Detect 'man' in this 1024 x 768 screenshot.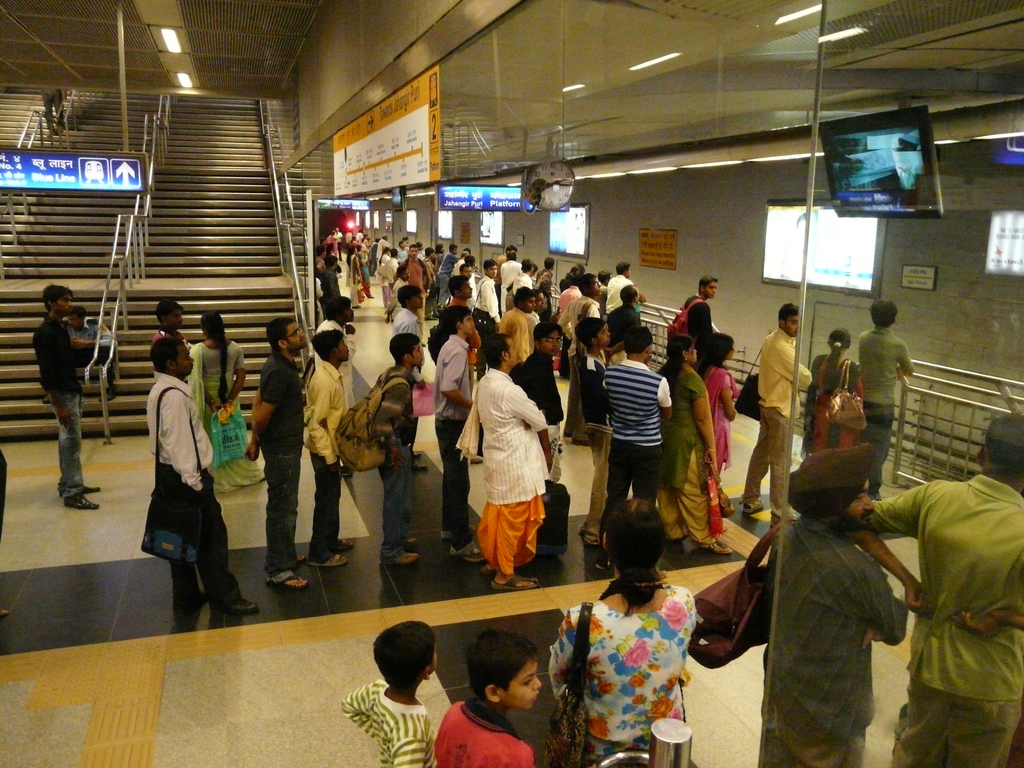
Detection: x1=858, y1=301, x2=913, y2=497.
